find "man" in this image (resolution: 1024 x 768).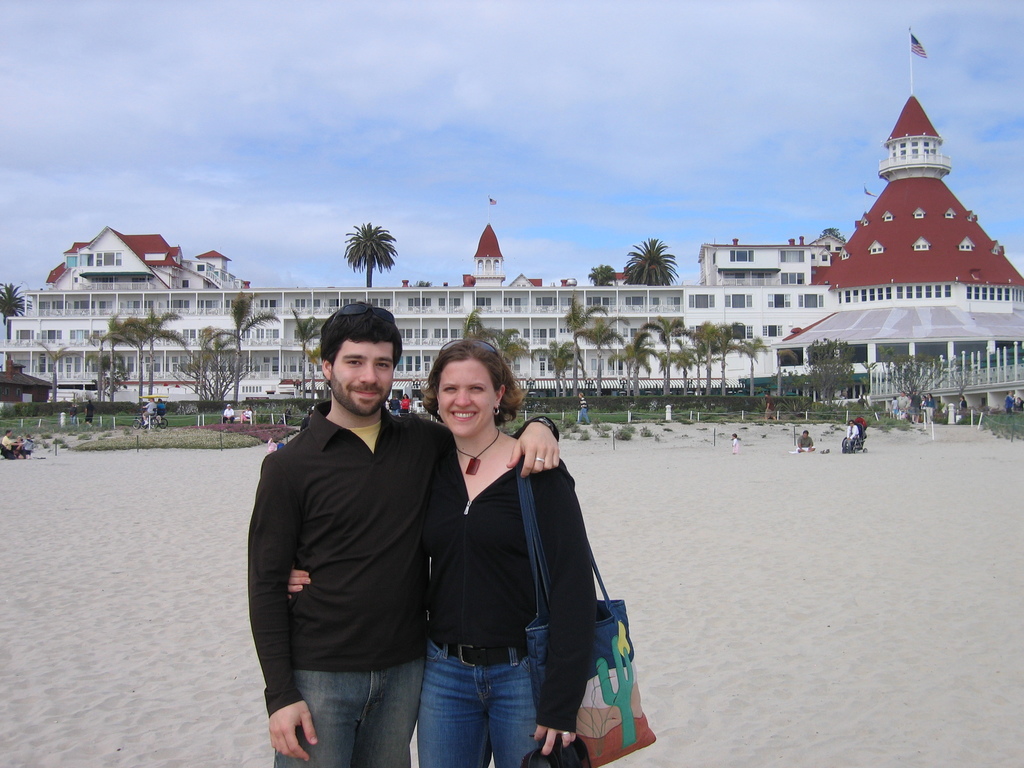
left=280, top=328, right=495, bottom=765.
